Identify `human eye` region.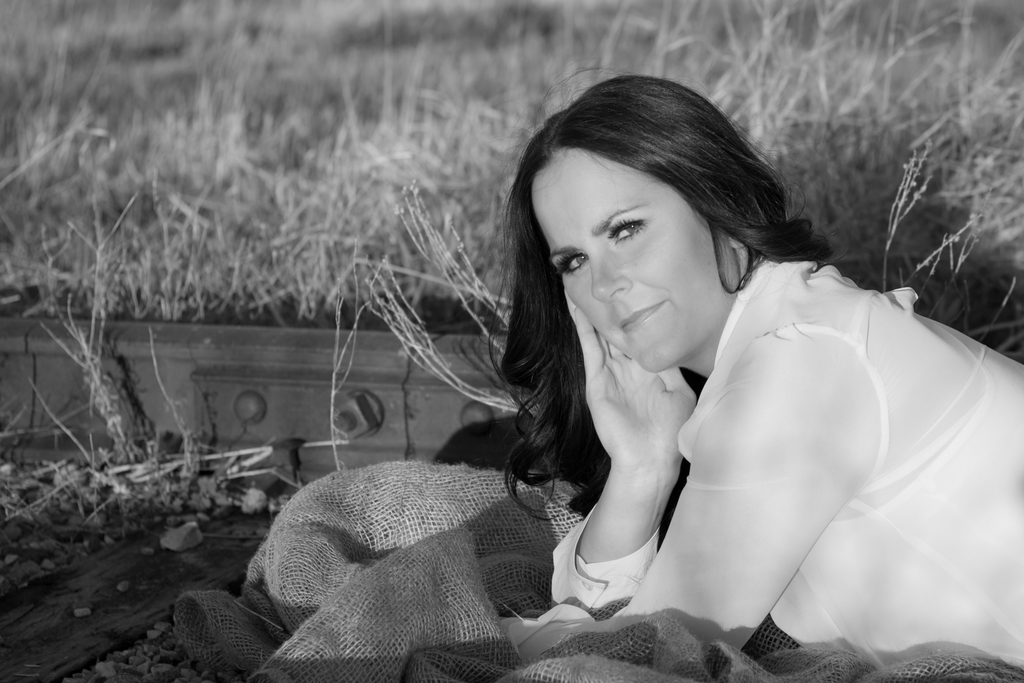
Region: region(554, 253, 593, 279).
